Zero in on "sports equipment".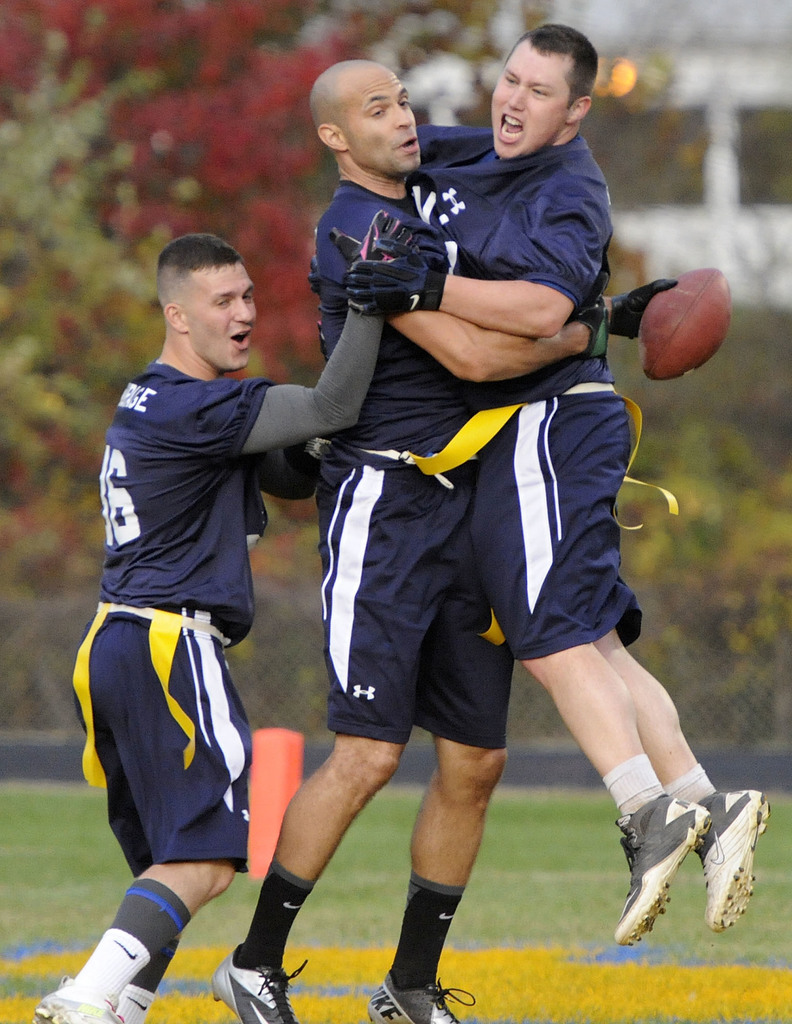
Zeroed in: {"left": 331, "top": 211, "right": 412, "bottom": 266}.
